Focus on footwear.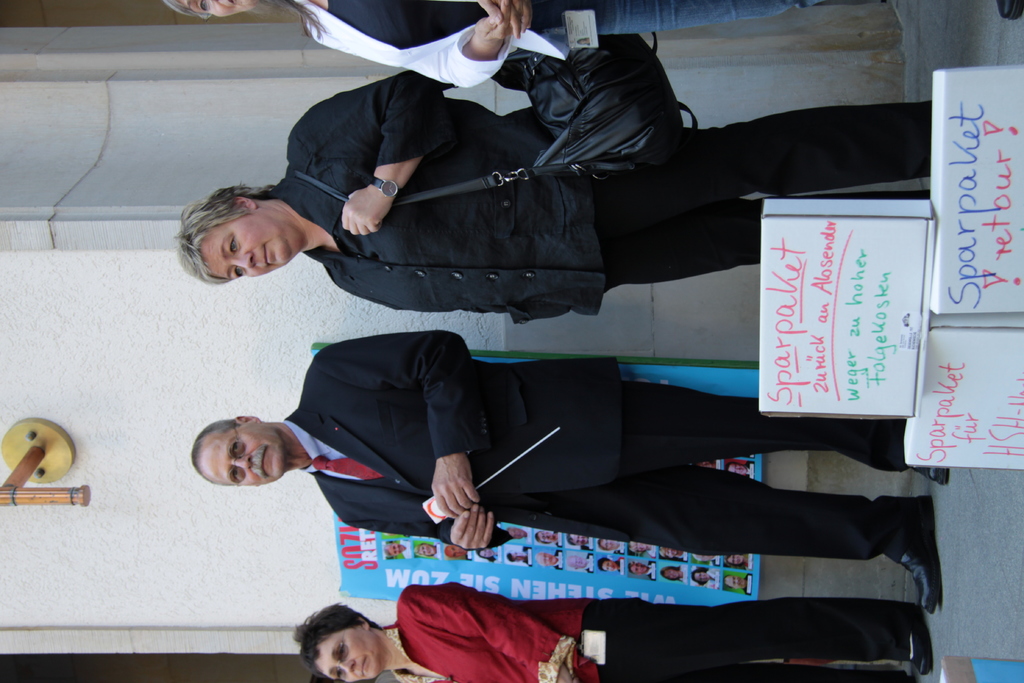
Focused at detection(905, 451, 947, 486).
